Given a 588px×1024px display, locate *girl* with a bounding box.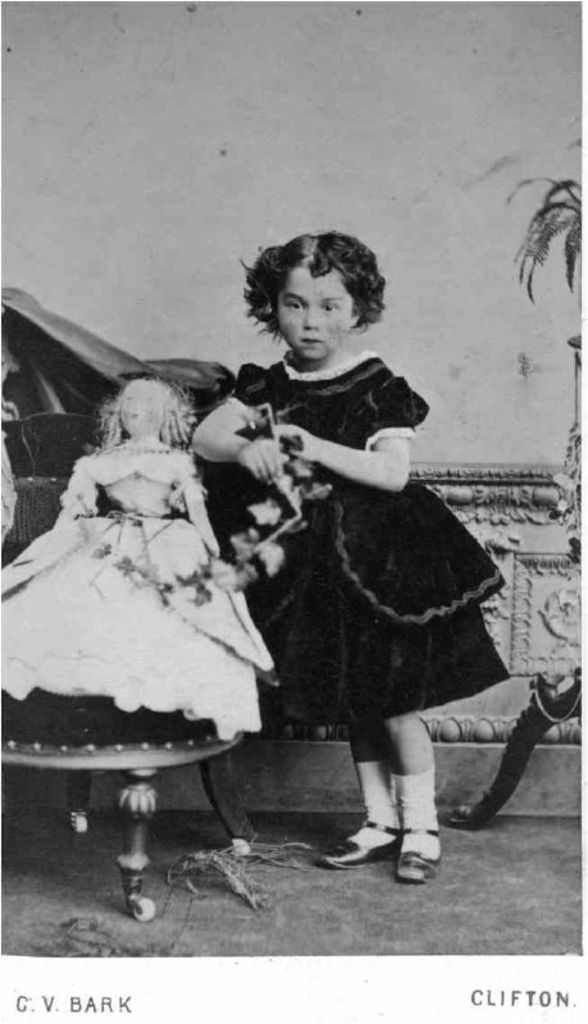
Located: 0,362,265,724.
